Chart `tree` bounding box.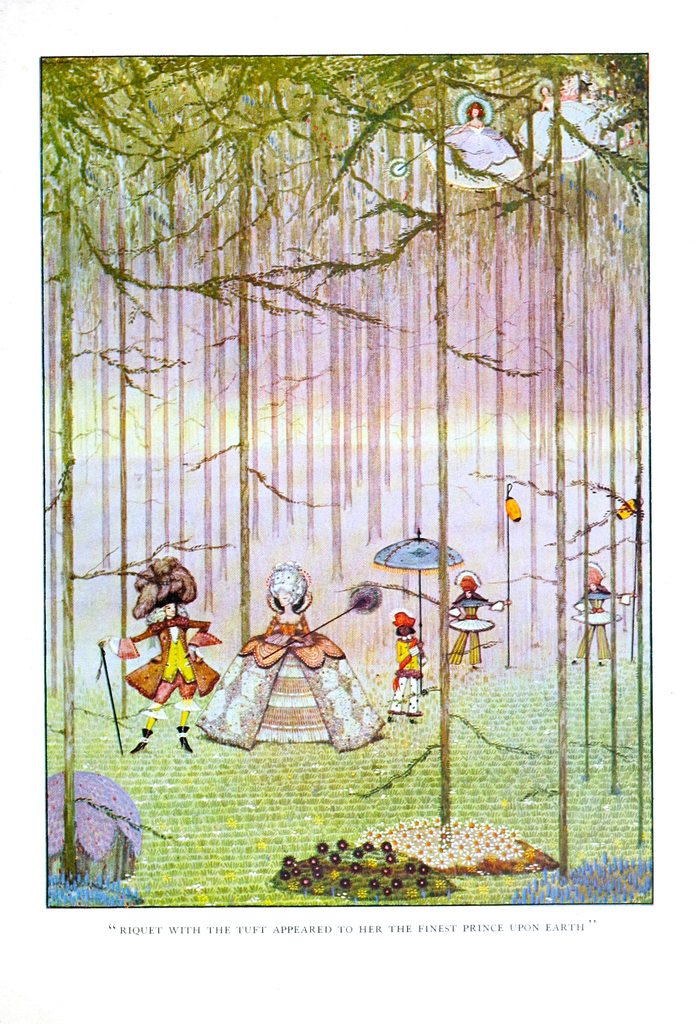
Charted: x1=293 y1=57 x2=589 y2=847.
